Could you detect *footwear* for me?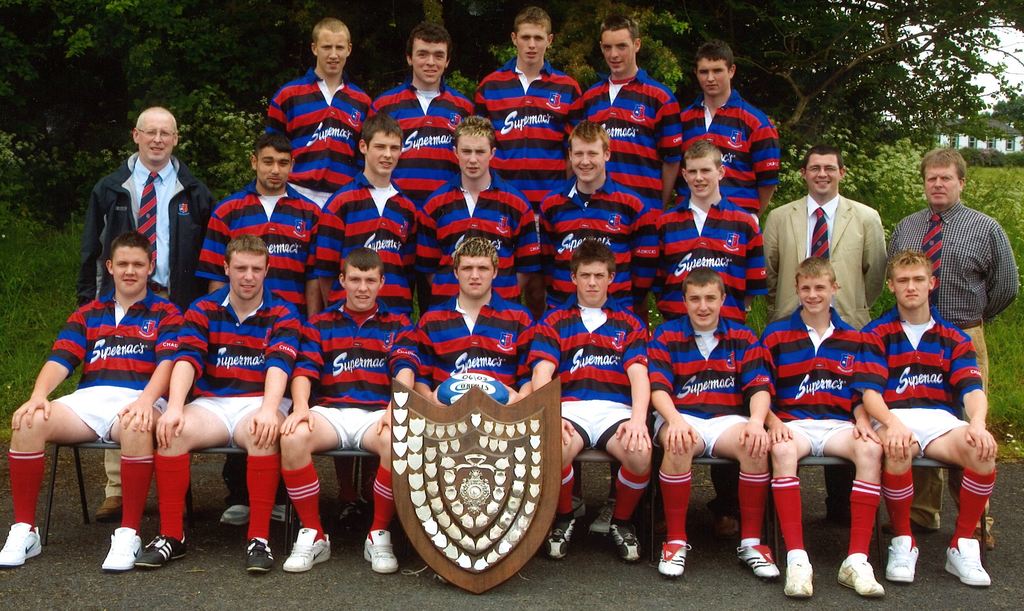
Detection result: 733,536,779,578.
